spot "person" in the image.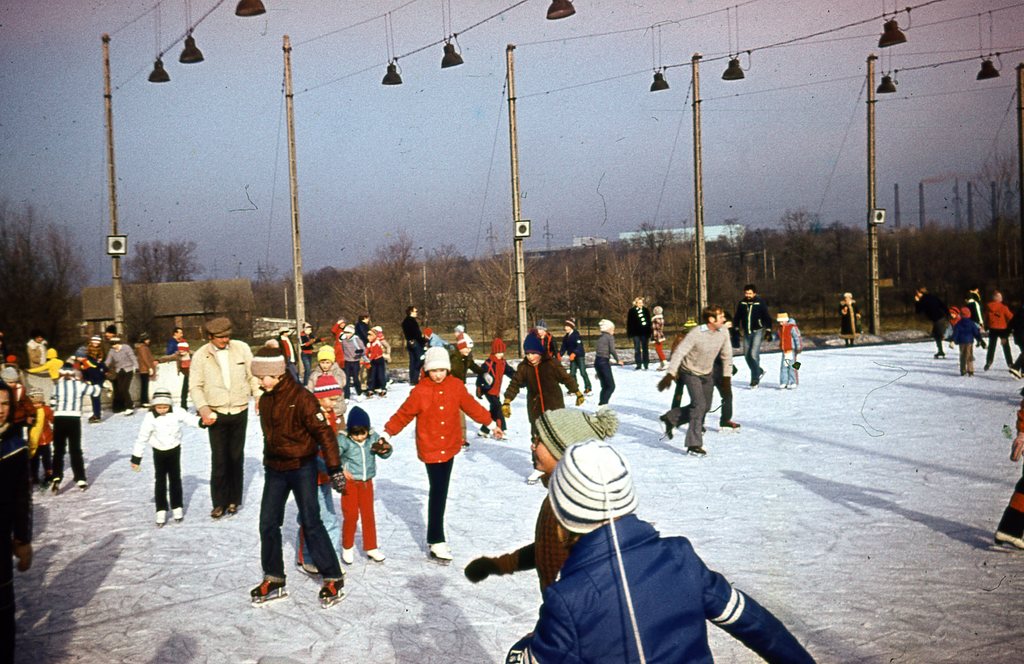
"person" found at l=188, t=316, r=266, b=521.
